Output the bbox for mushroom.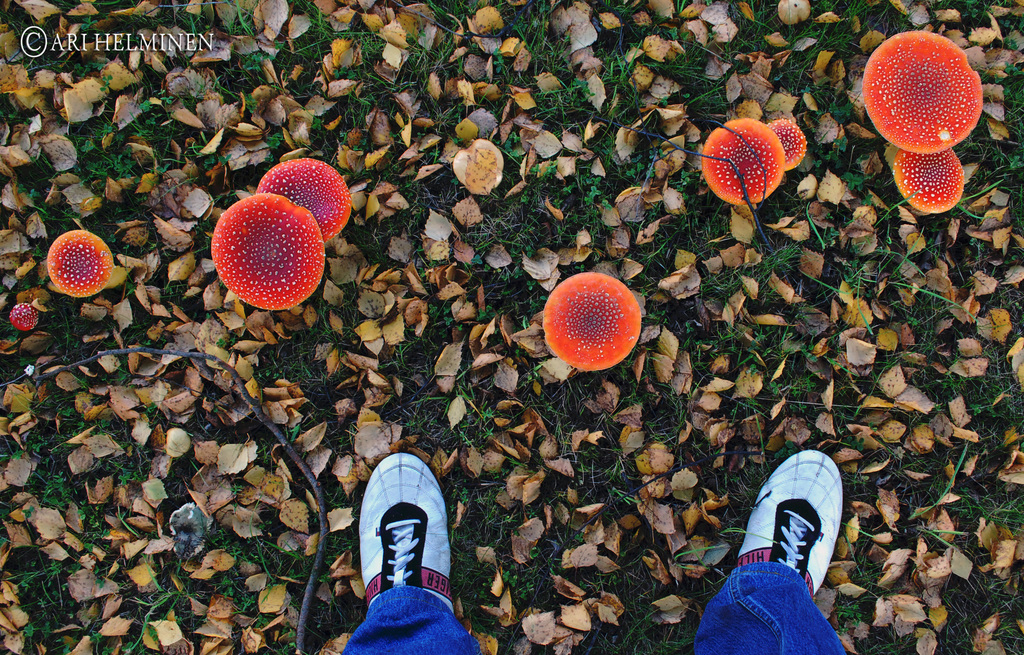
l=48, t=233, r=114, b=298.
